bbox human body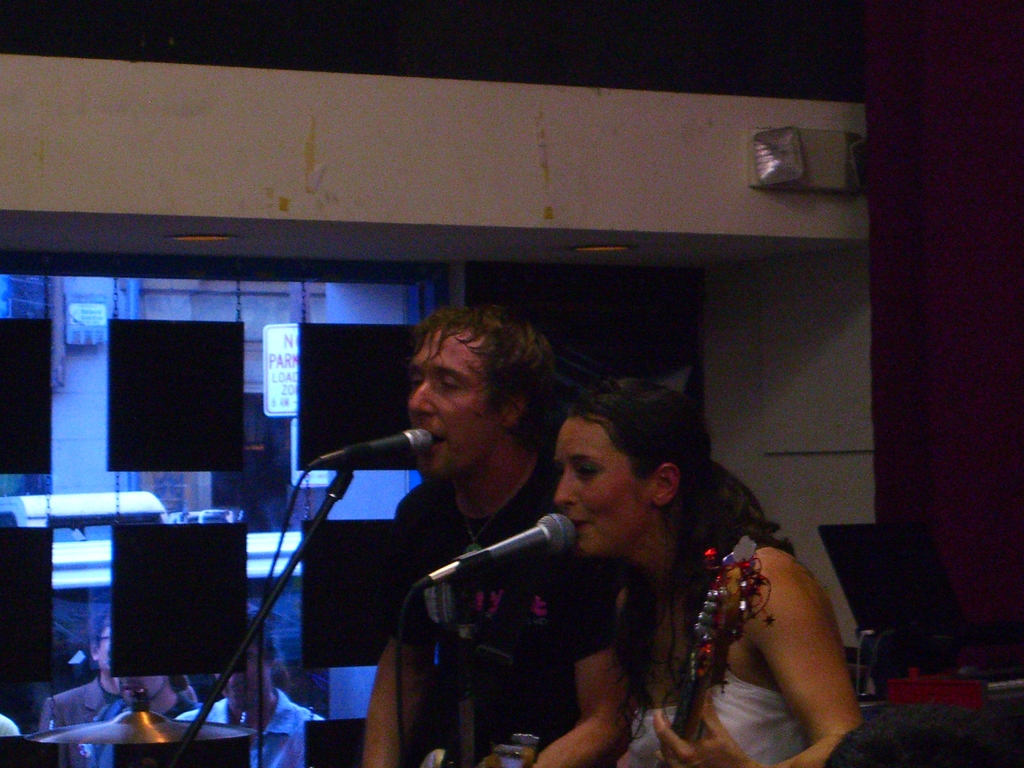
82, 638, 197, 767
